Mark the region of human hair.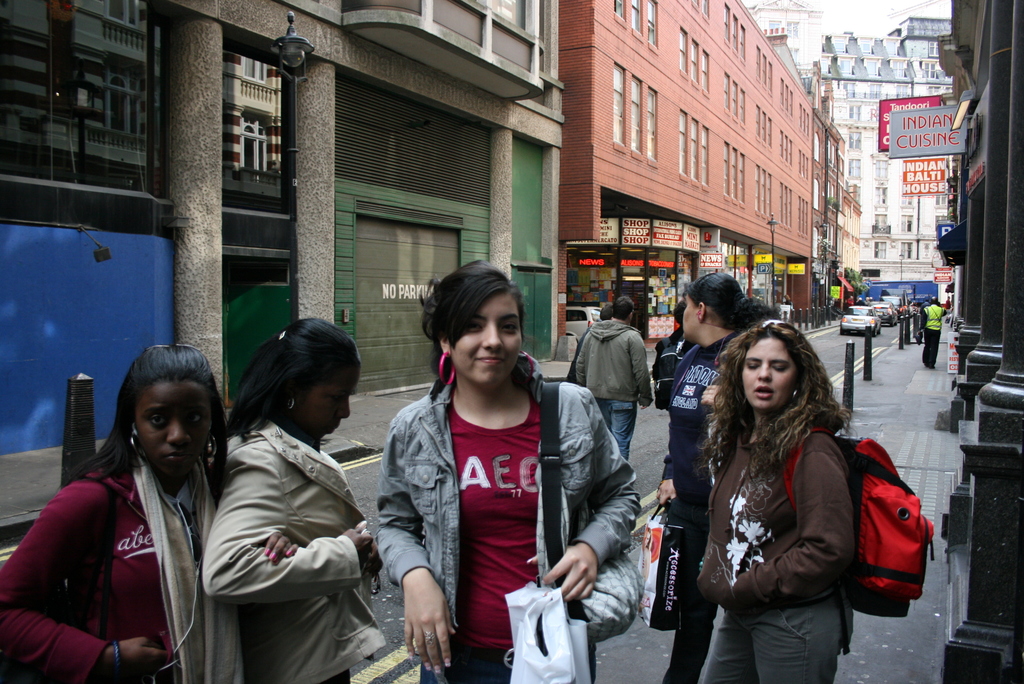
Region: {"left": 683, "top": 266, "right": 778, "bottom": 337}.
